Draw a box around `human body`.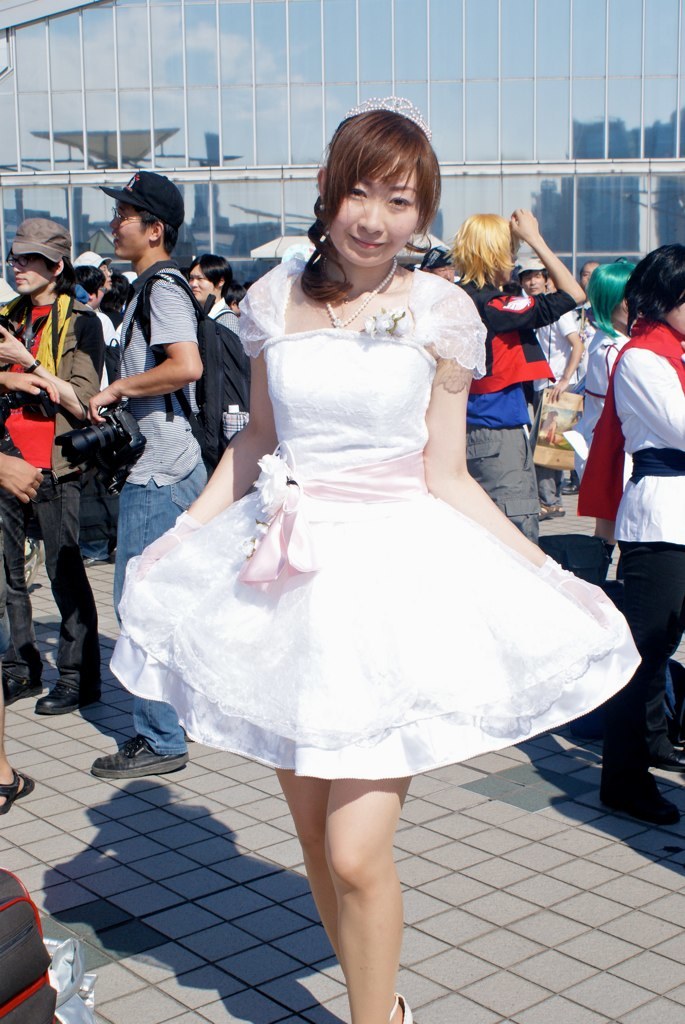
{"left": 559, "top": 237, "right": 662, "bottom": 471}.
